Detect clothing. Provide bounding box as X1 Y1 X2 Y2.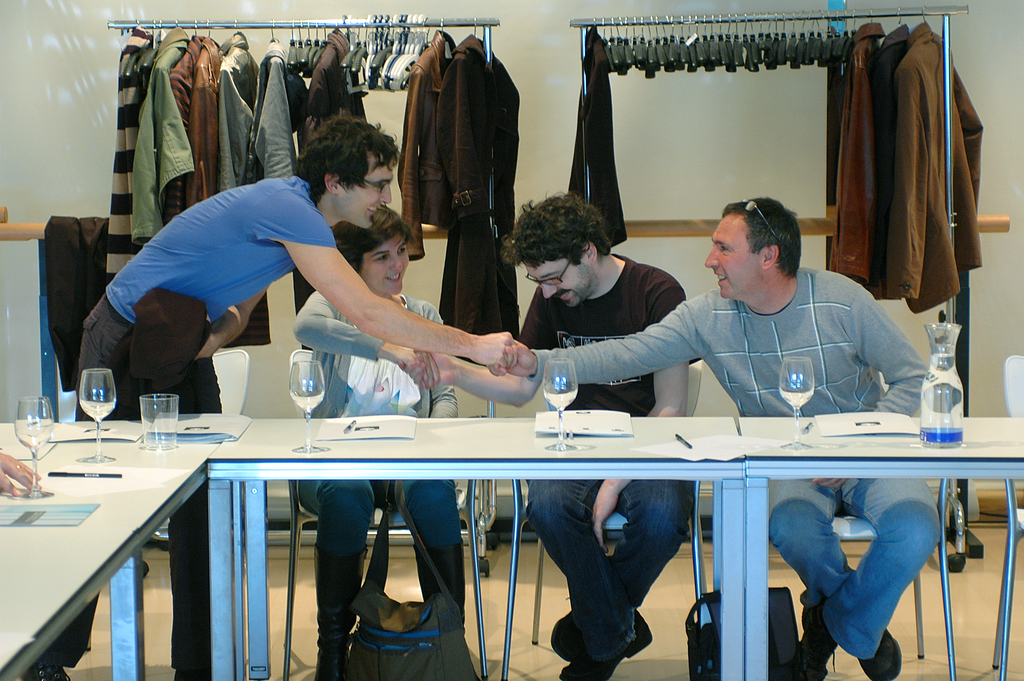
529 267 925 658.
